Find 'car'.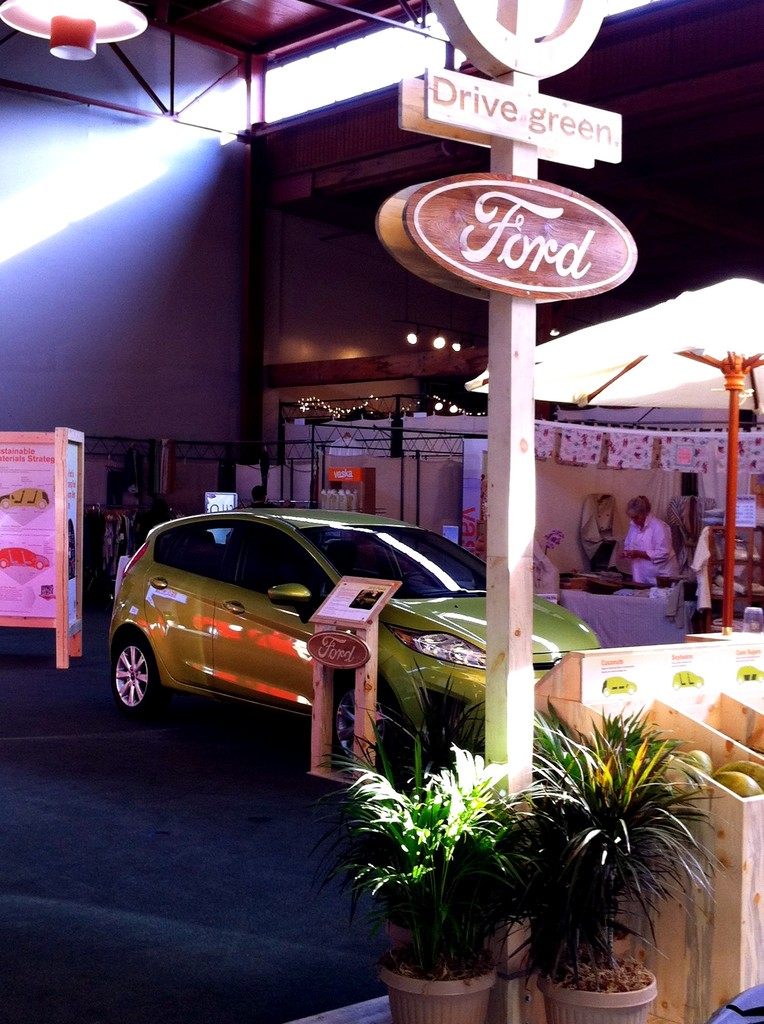
x1=599 y1=676 x2=637 y2=699.
